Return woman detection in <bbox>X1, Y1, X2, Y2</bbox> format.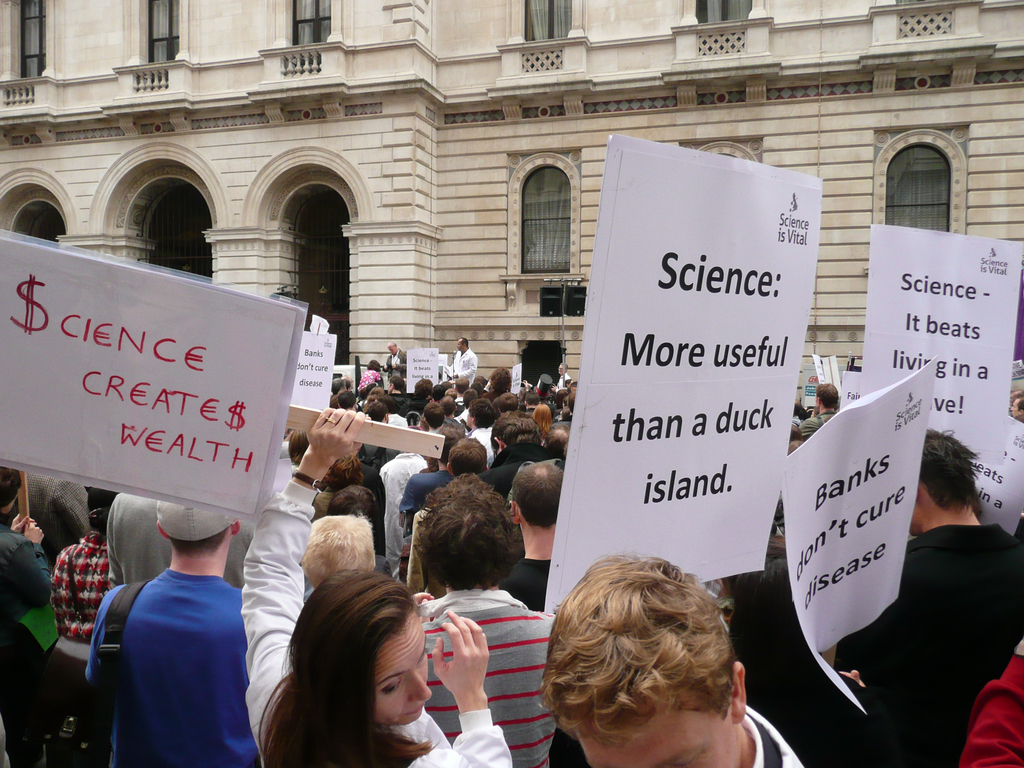
<bbox>533, 405, 554, 441</bbox>.
